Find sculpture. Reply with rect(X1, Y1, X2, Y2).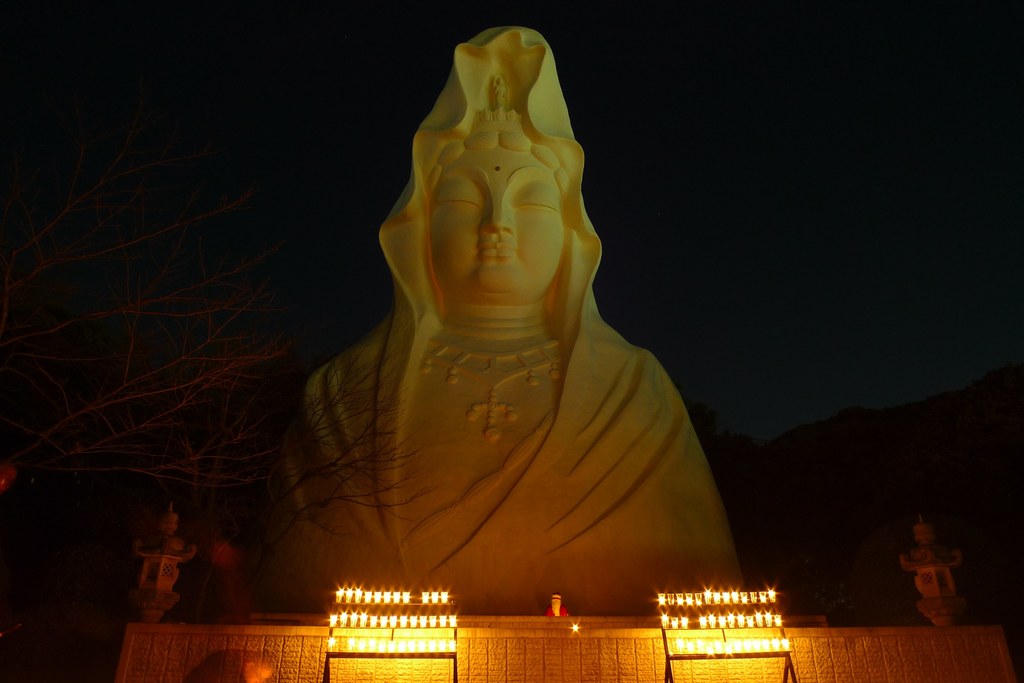
rect(260, 48, 729, 615).
